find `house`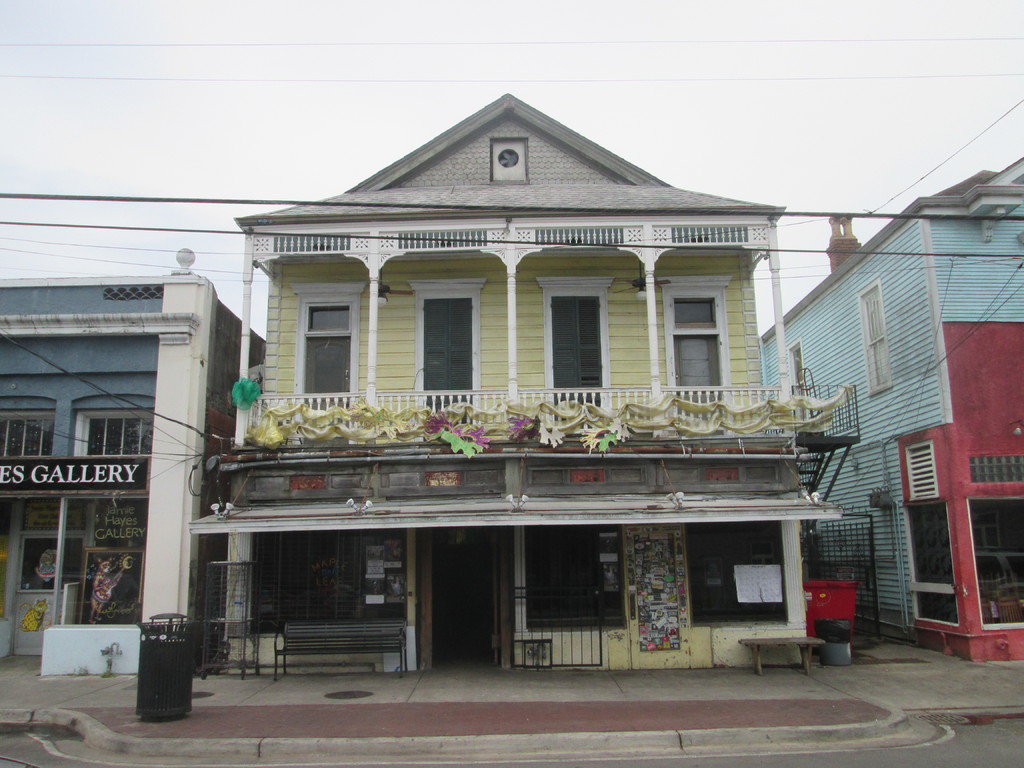
<bbox>755, 156, 1023, 666</bbox>
